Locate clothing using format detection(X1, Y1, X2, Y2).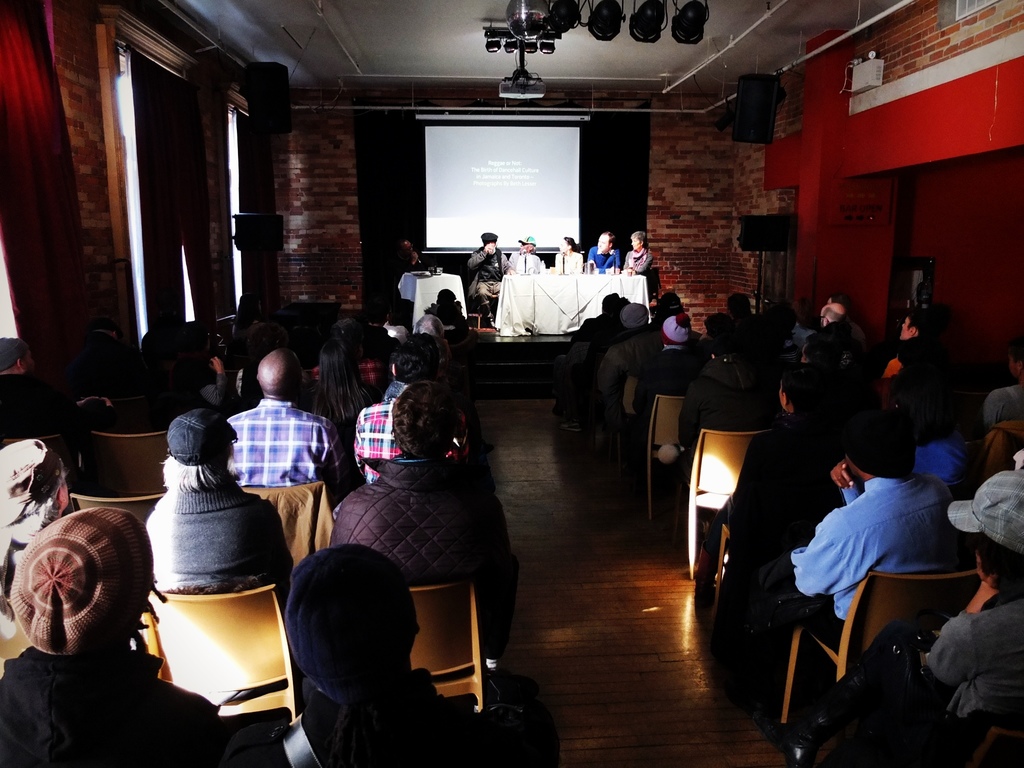
detection(802, 598, 1023, 756).
